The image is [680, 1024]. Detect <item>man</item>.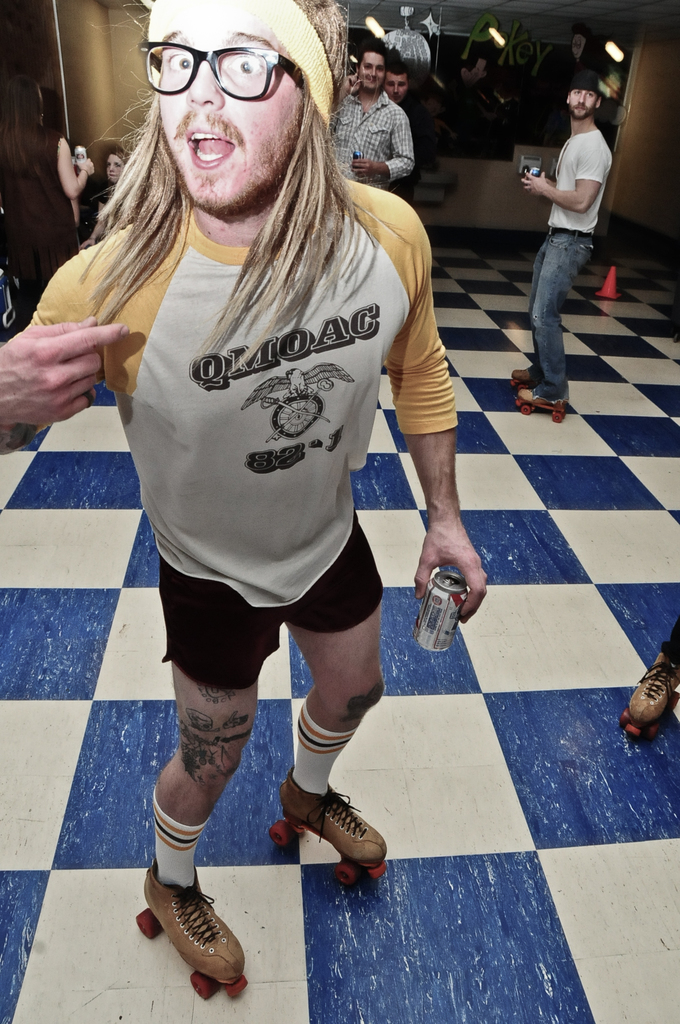
Detection: rect(514, 74, 625, 406).
